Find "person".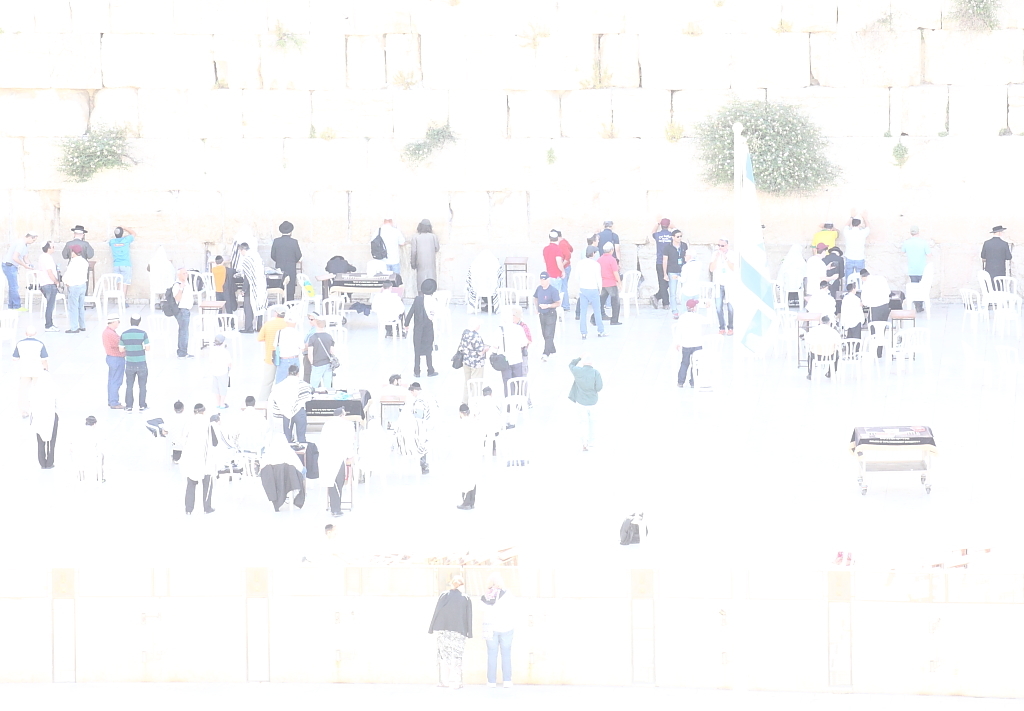
l=424, t=573, r=476, b=685.
